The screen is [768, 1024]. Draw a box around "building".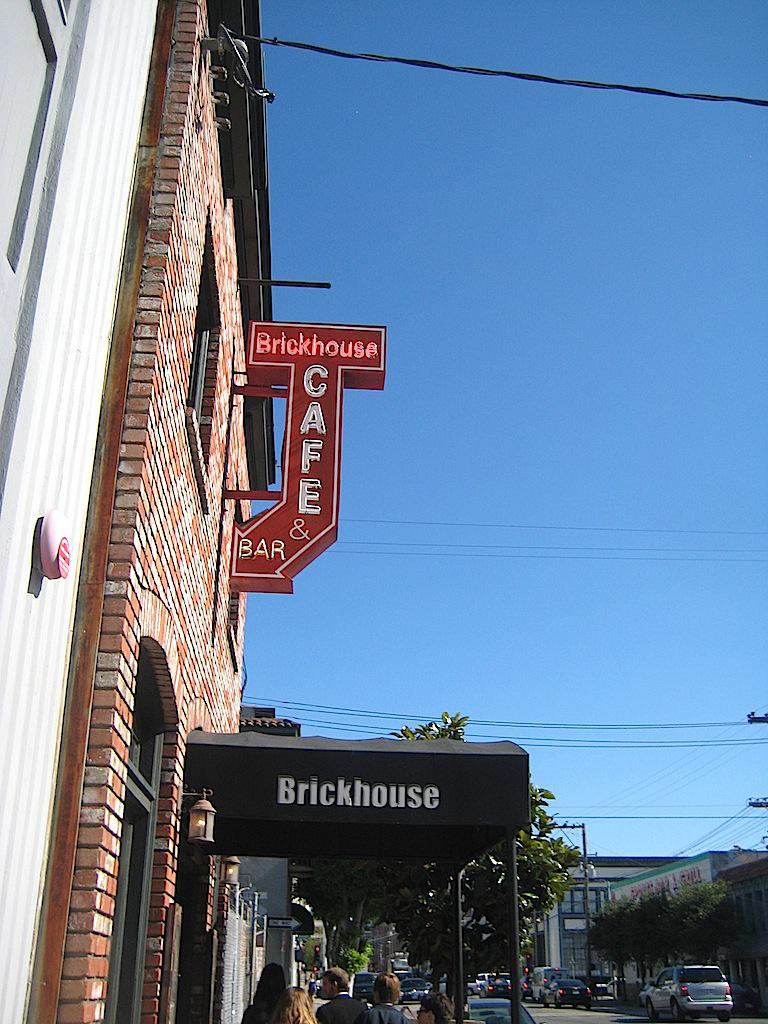
539,851,697,984.
